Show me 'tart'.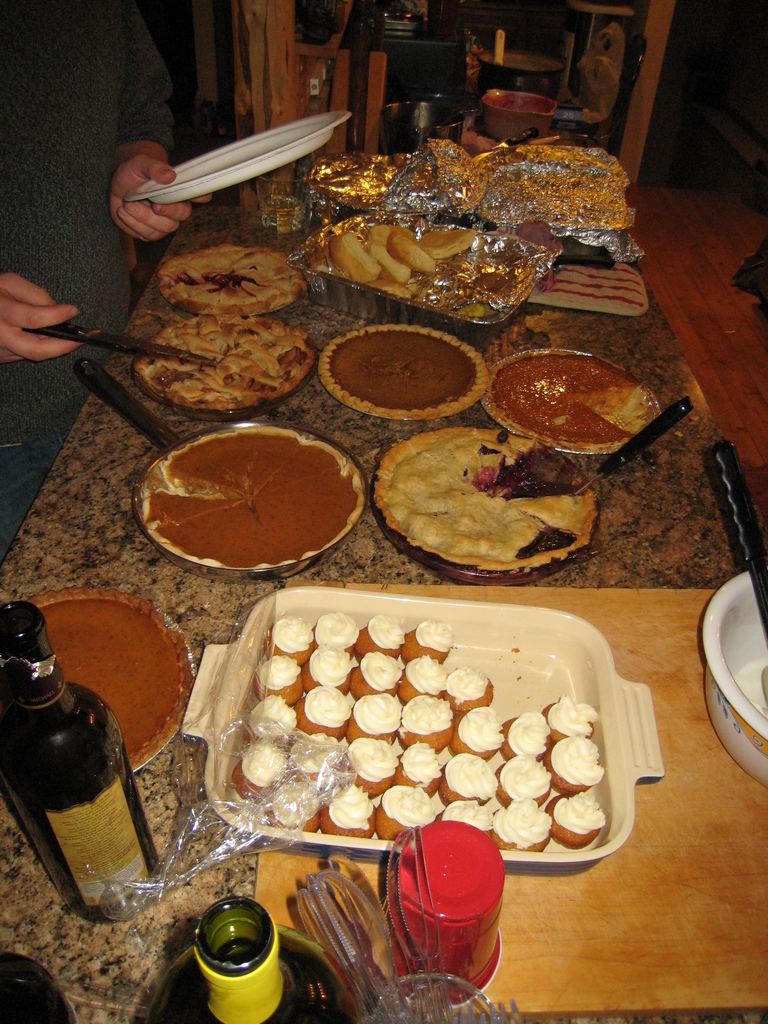
'tart' is here: bbox=(132, 311, 319, 421).
